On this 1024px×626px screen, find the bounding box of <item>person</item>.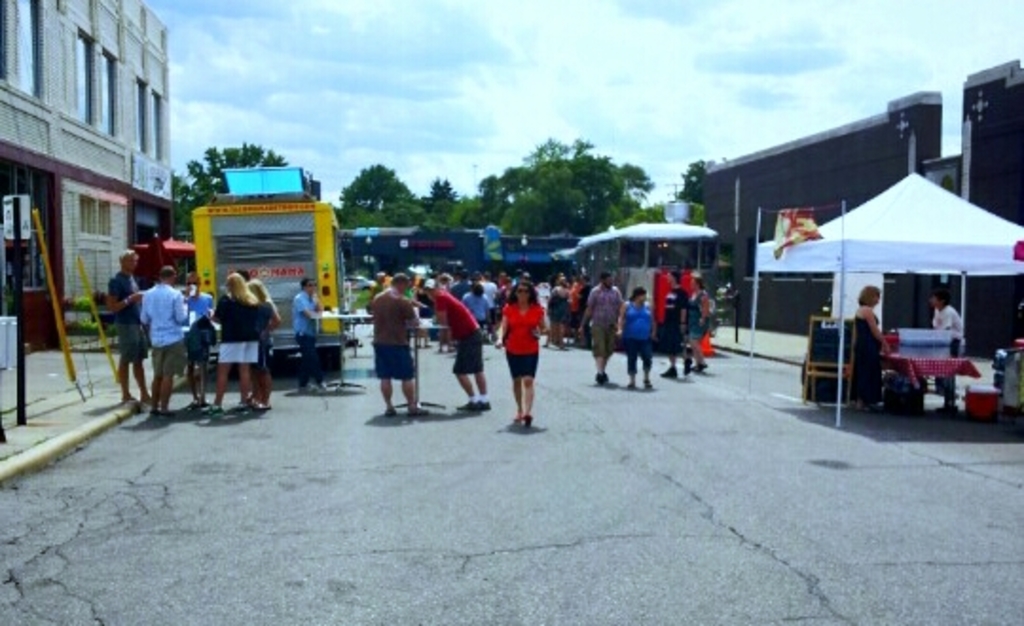
Bounding box: 449, 267, 466, 304.
